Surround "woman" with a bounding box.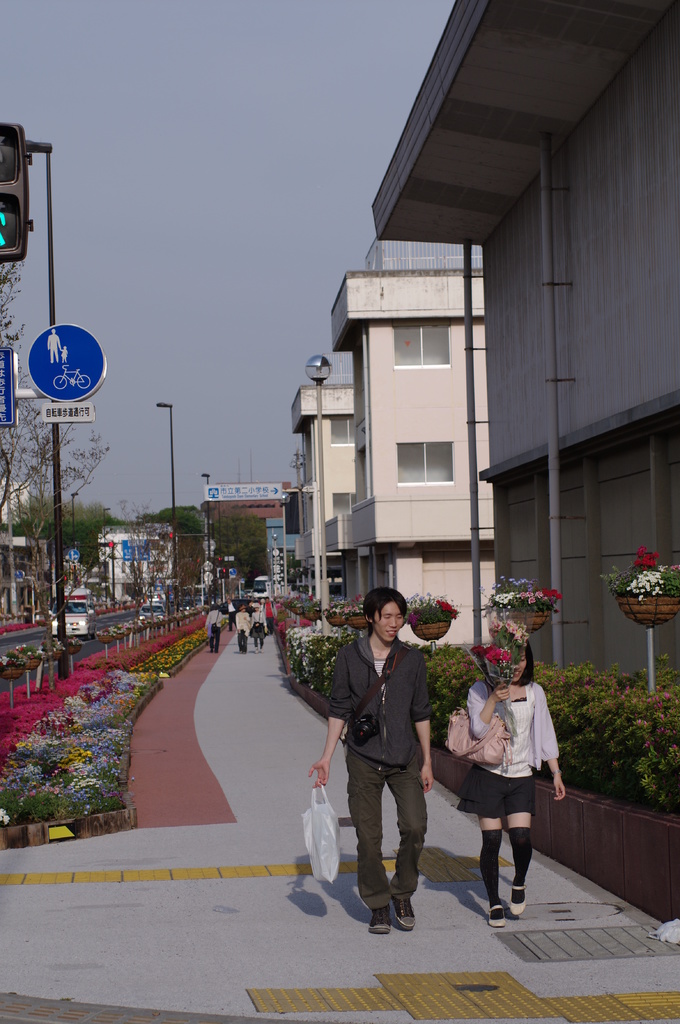
select_region(453, 635, 564, 933).
